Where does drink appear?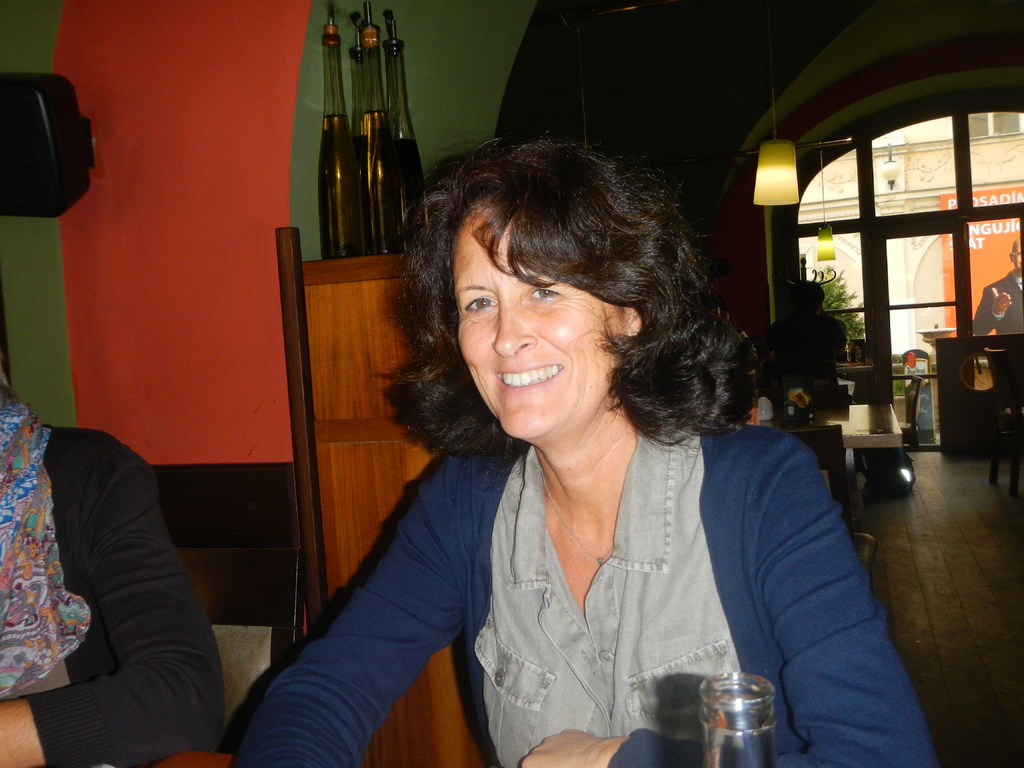
Appears at x1=323 y1=113 x2=365 y2=257.
